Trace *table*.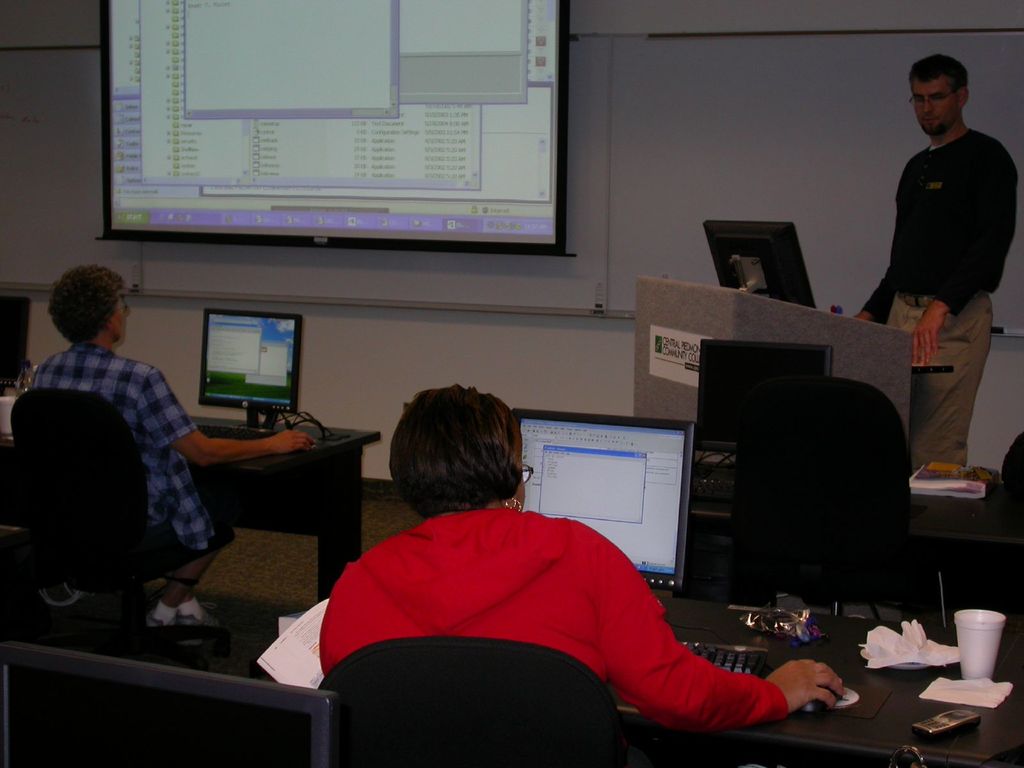
Traced to crop(618, 588, 1023, 767).
